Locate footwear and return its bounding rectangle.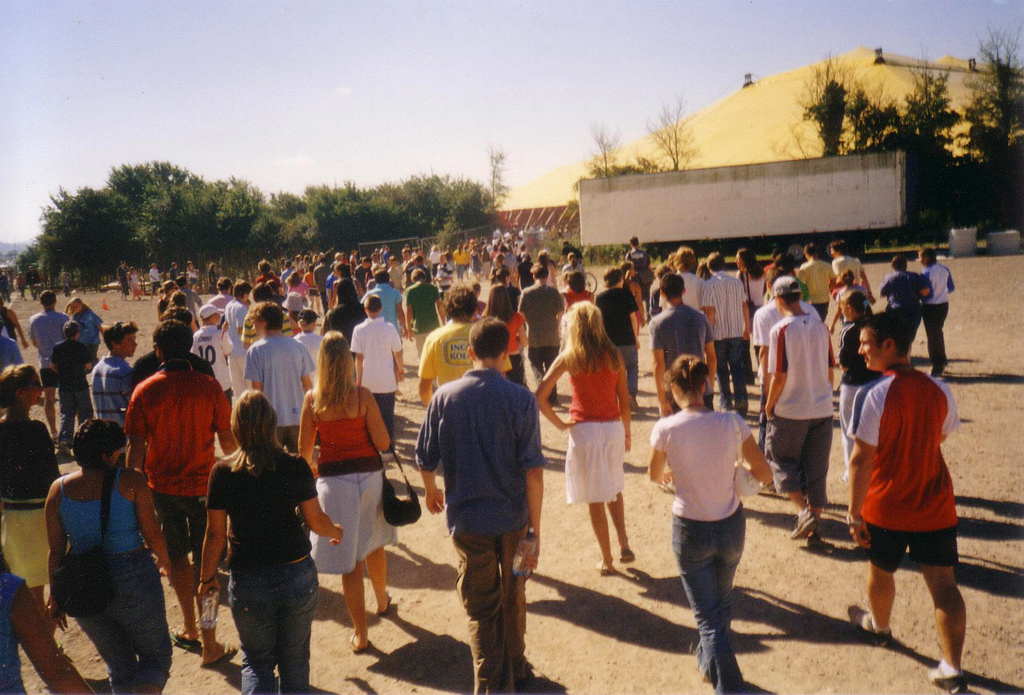
[369,585,390,618].
